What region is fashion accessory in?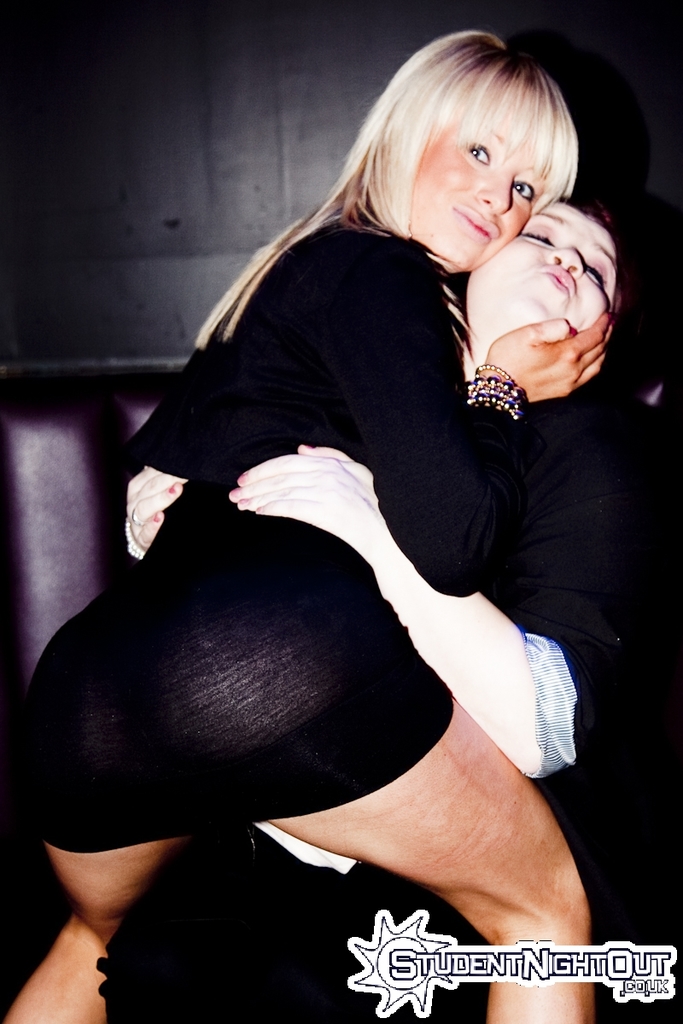
{"x1": 462, "y1": 364, "x2": 527, "y2": 426}.
